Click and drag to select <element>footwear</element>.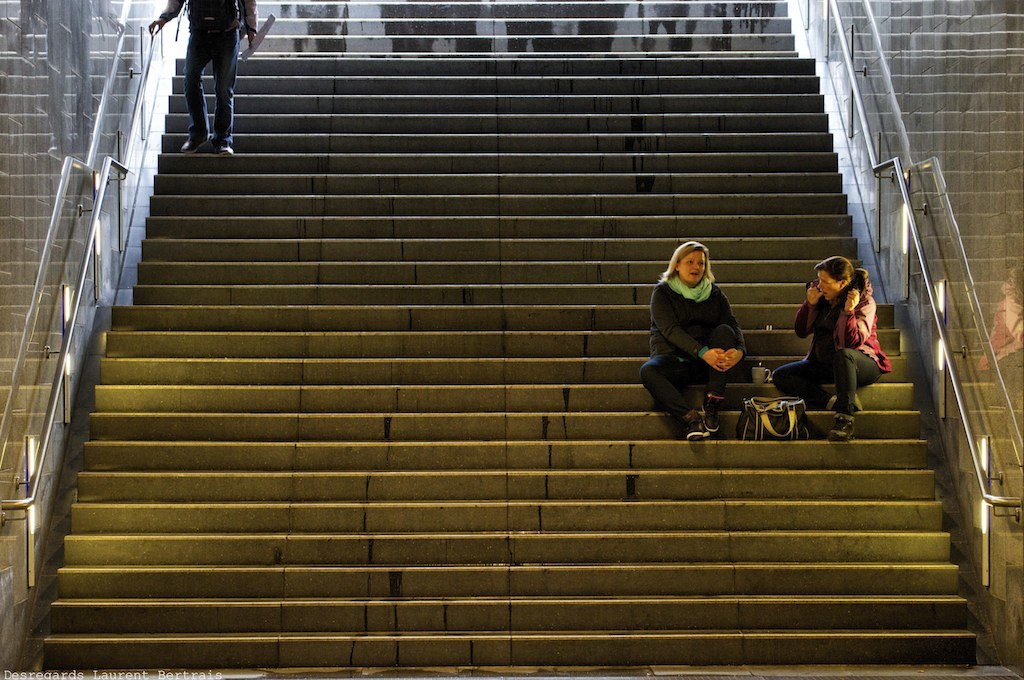
Selection: <bbox>180, 137, 210, 155</bbox>.
